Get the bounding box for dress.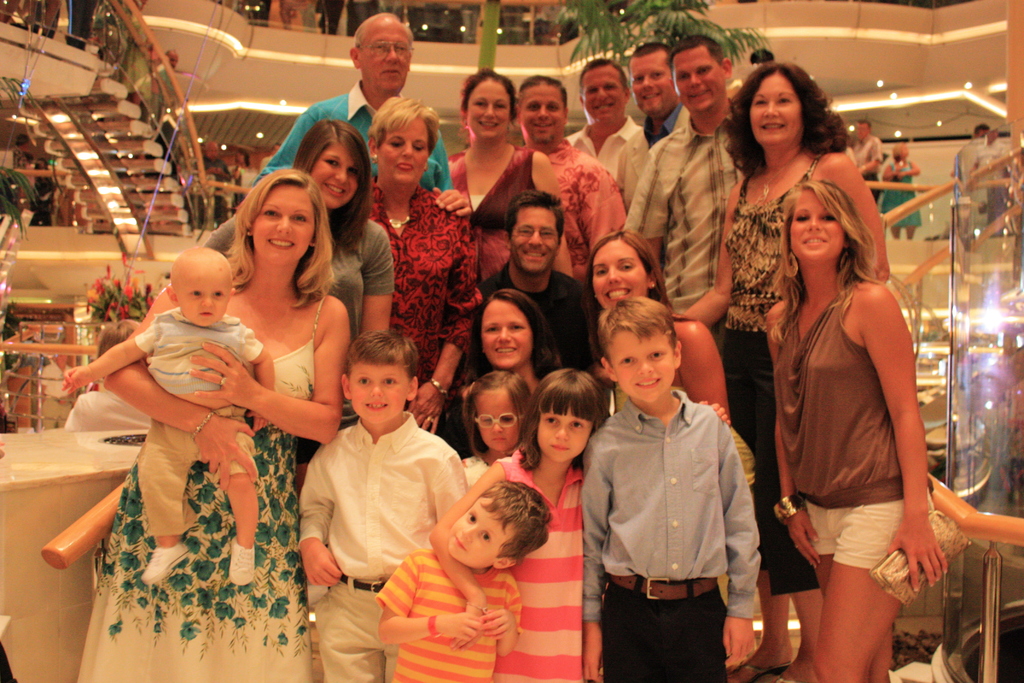
76 292 325 682.
